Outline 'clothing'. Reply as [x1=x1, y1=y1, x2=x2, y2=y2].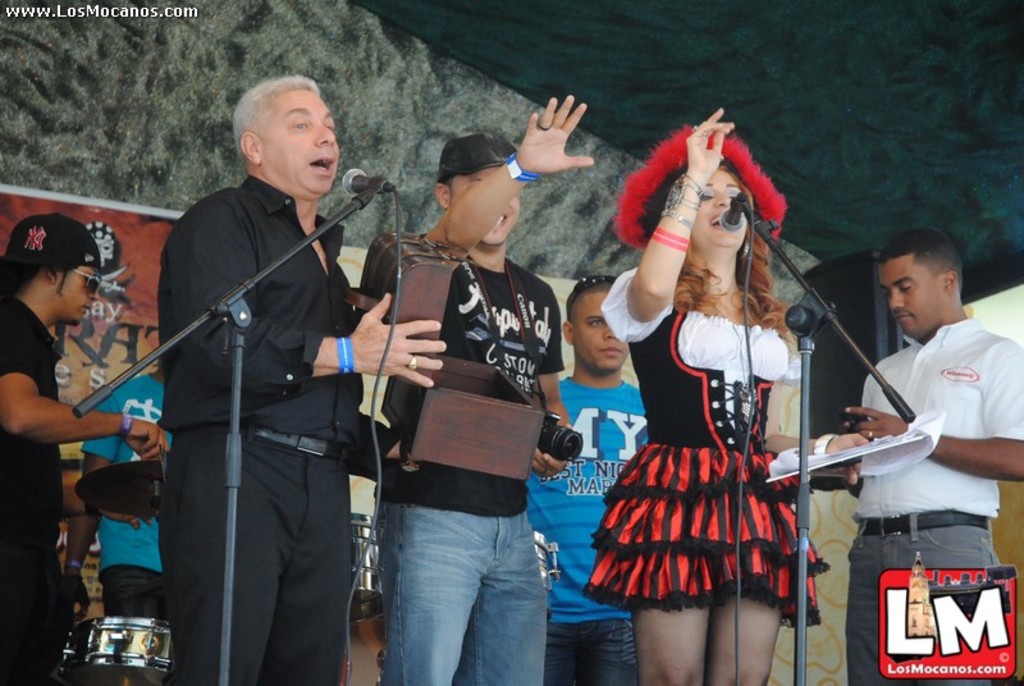
[x1=0, y1=293, x2=55, y2=680].
